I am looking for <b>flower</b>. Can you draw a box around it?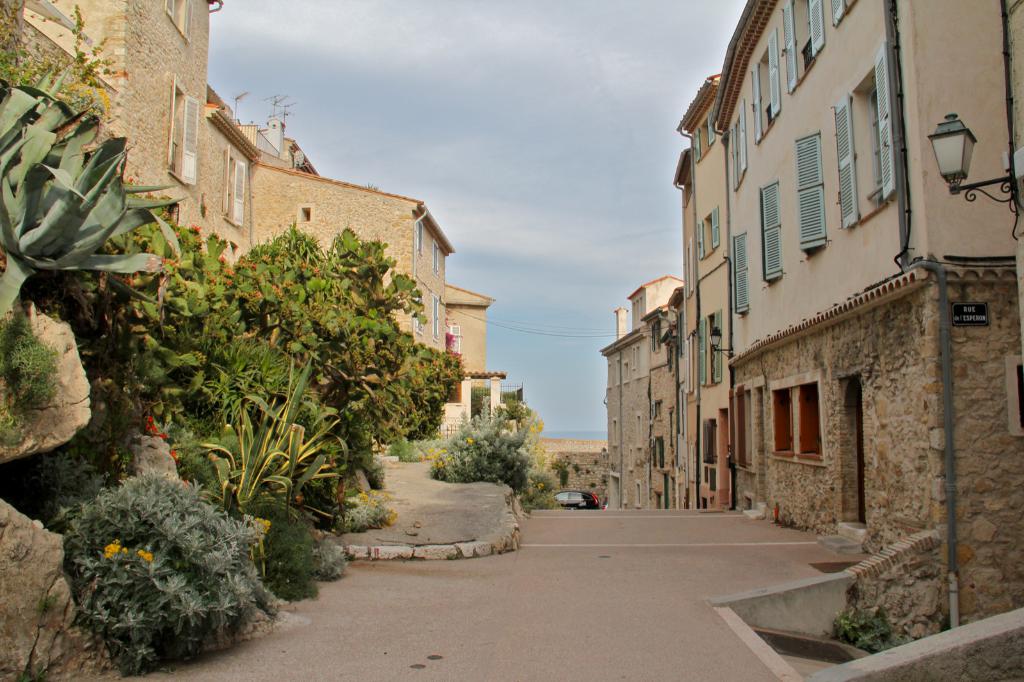
Sure, the bounding box is (x1=173, y1=230, x2=178, y2=241).
